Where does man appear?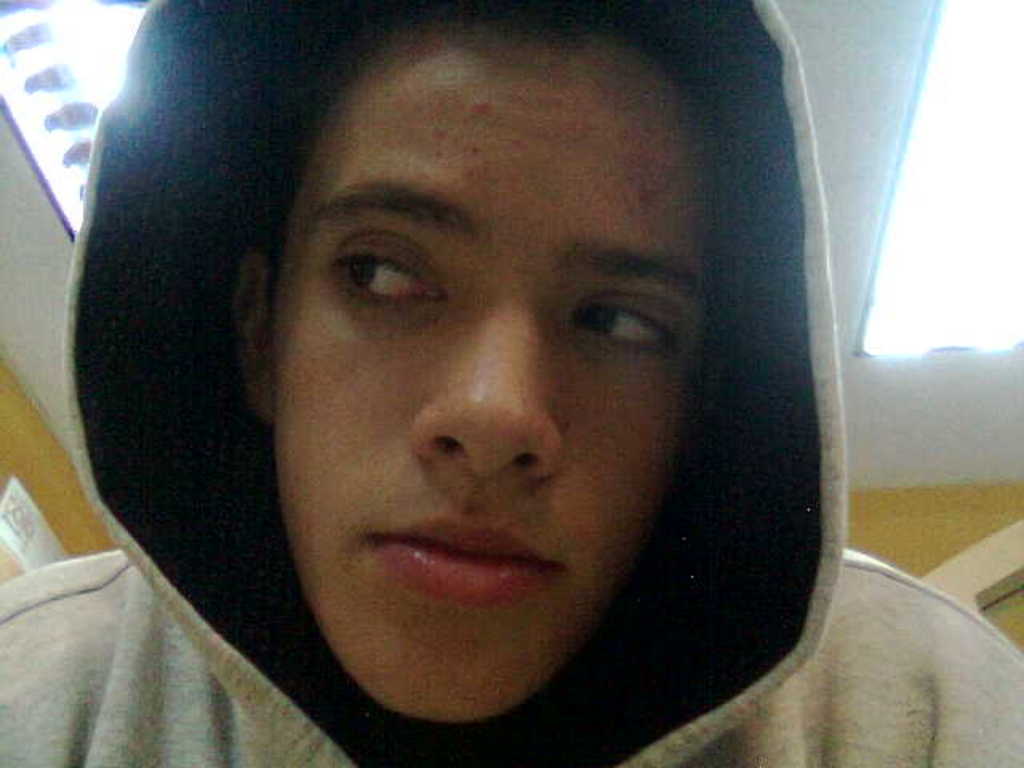
Appears at {"x1": 50, "y1": 0, "x2": 931, "y2": 767}.
